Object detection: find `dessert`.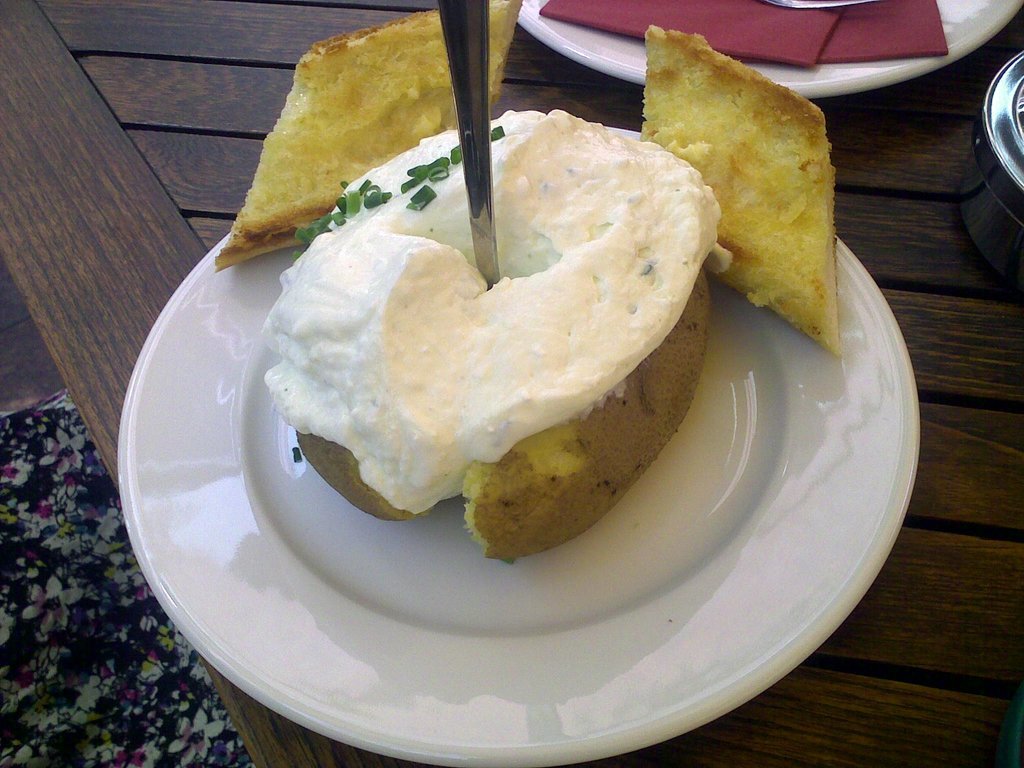
pyautogui.locateOnScreen(641, 26, 838, 349).
